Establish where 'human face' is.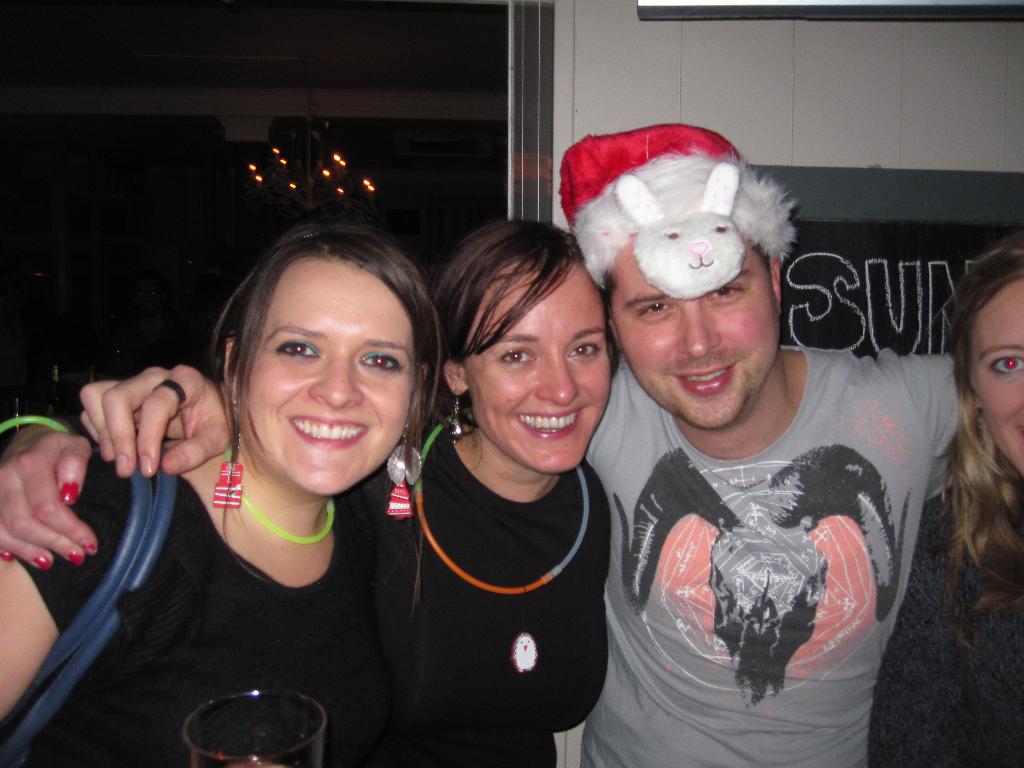
Established at region(241, 243, 416, 500).
